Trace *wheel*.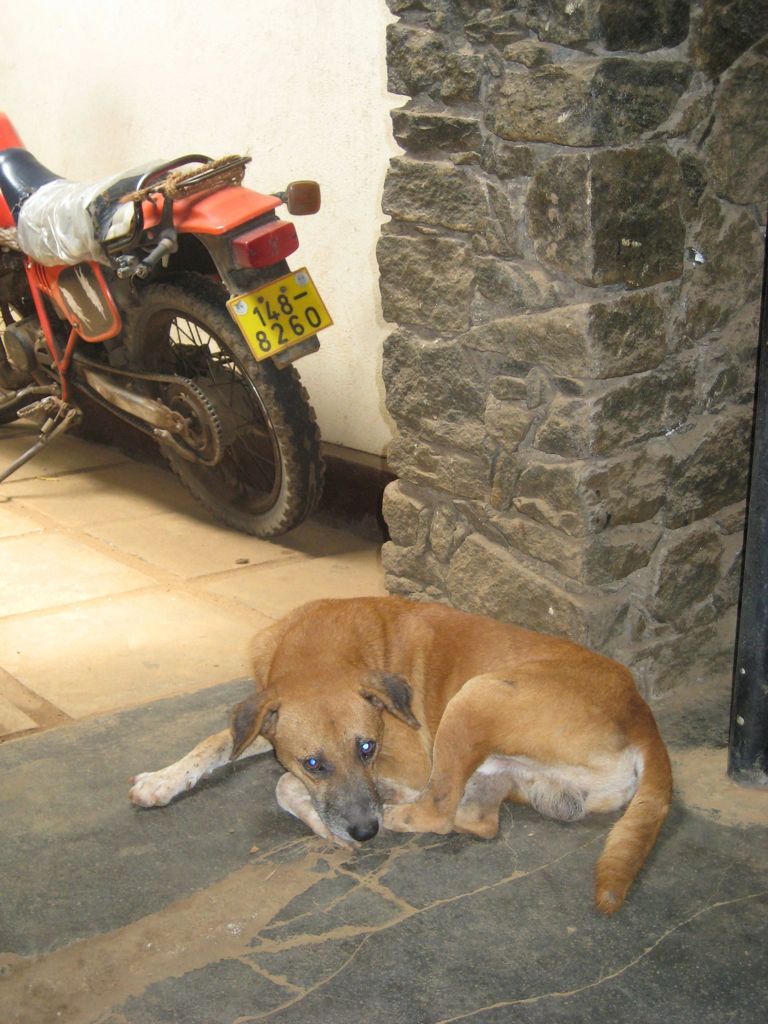
Traced to <bbox>109, 285, 315, 533</bbox>.
